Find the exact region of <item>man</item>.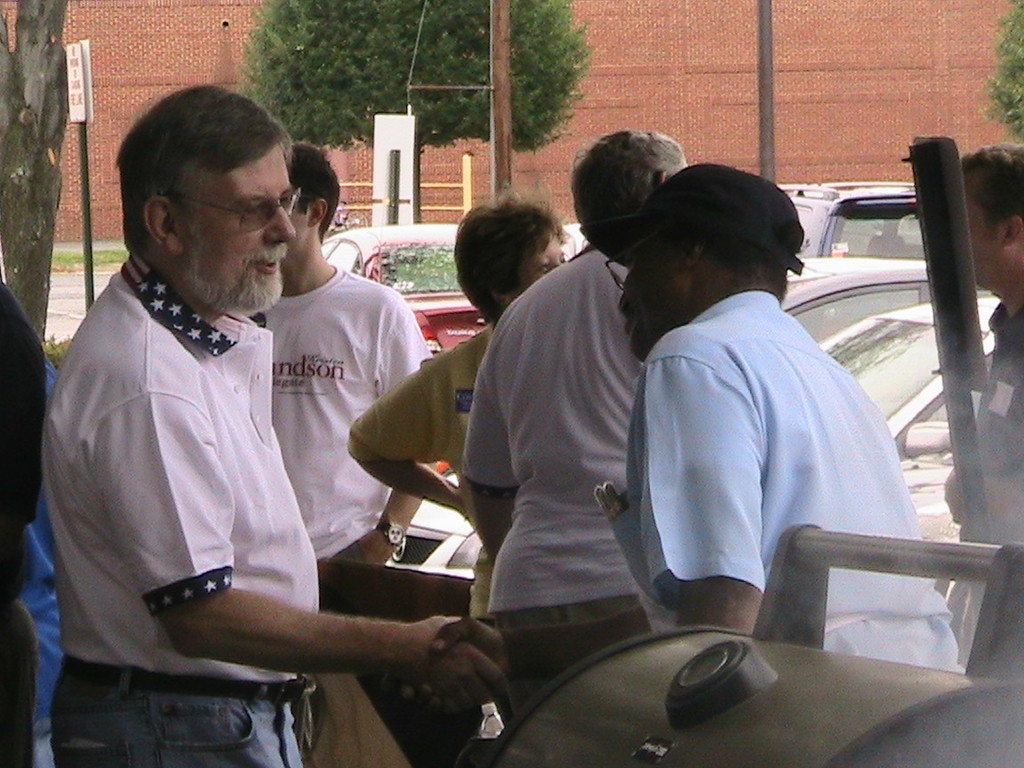
Exact region: box(945, 130, 1023, 668).
